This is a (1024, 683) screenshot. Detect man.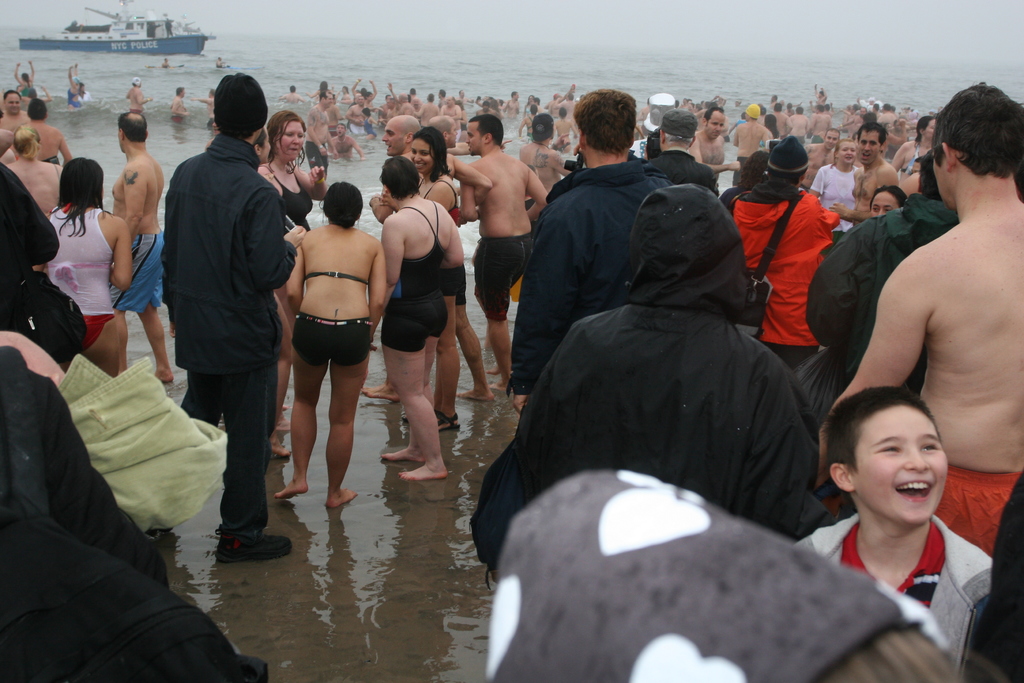
329, 95, 342, 133.
